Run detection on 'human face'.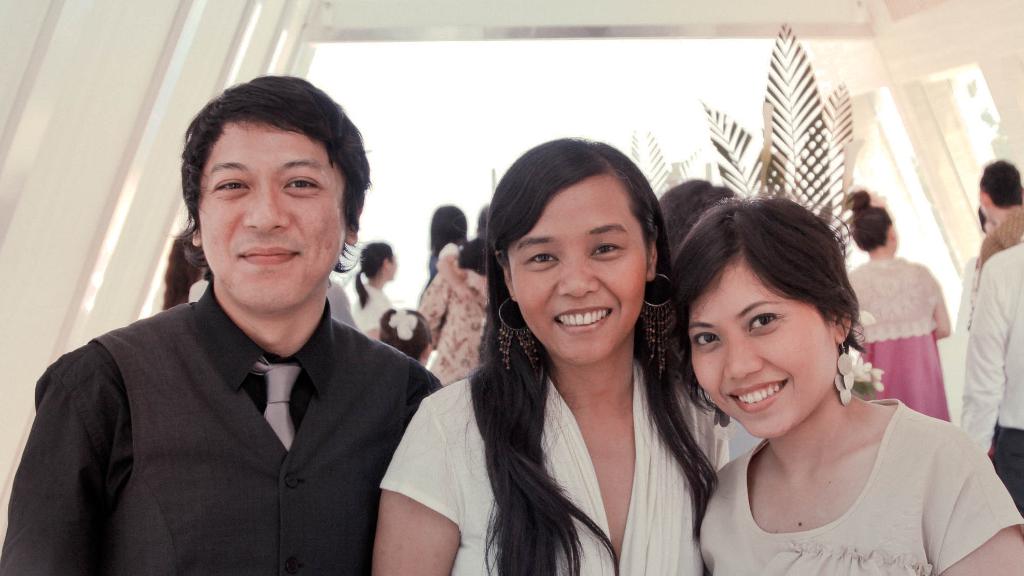
Result: bbox=[688, 259, 838, 439].
